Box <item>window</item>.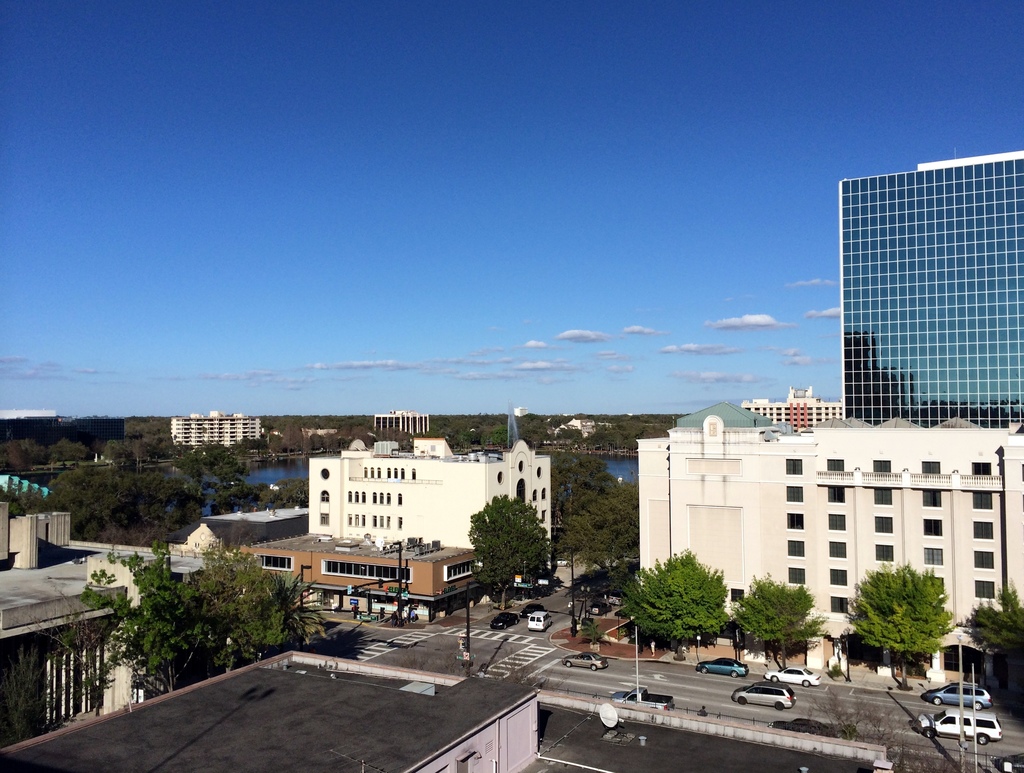
select_region(875, 485, 892, 507).
